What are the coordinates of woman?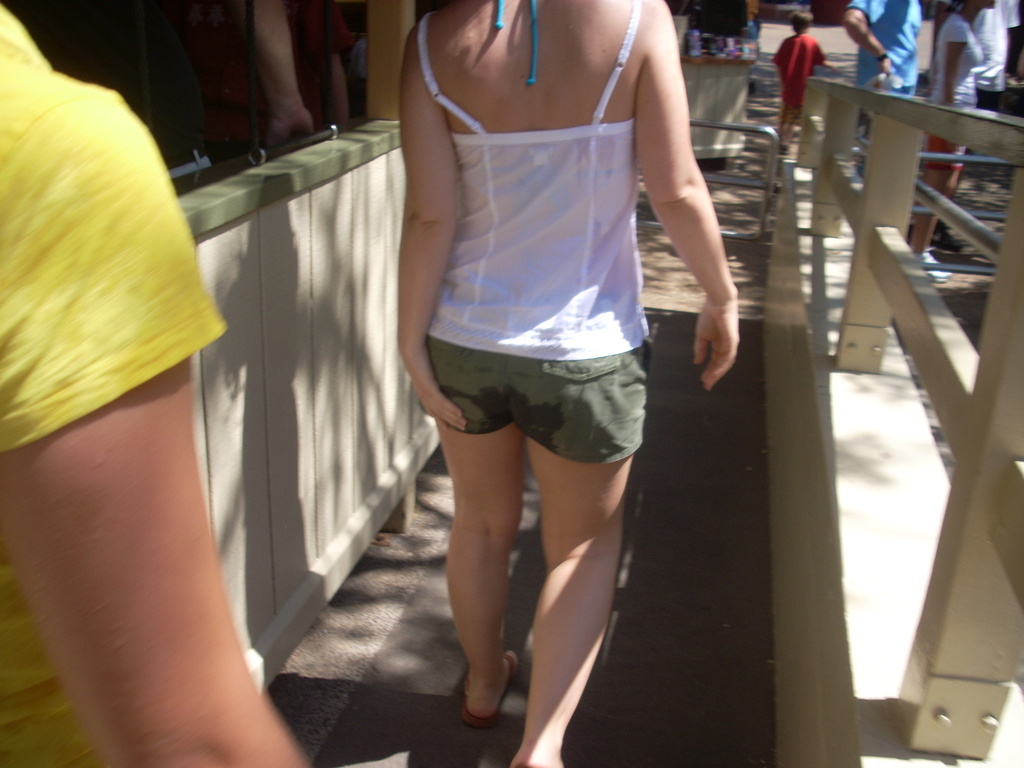
crop(903, 0, 996, 286).
